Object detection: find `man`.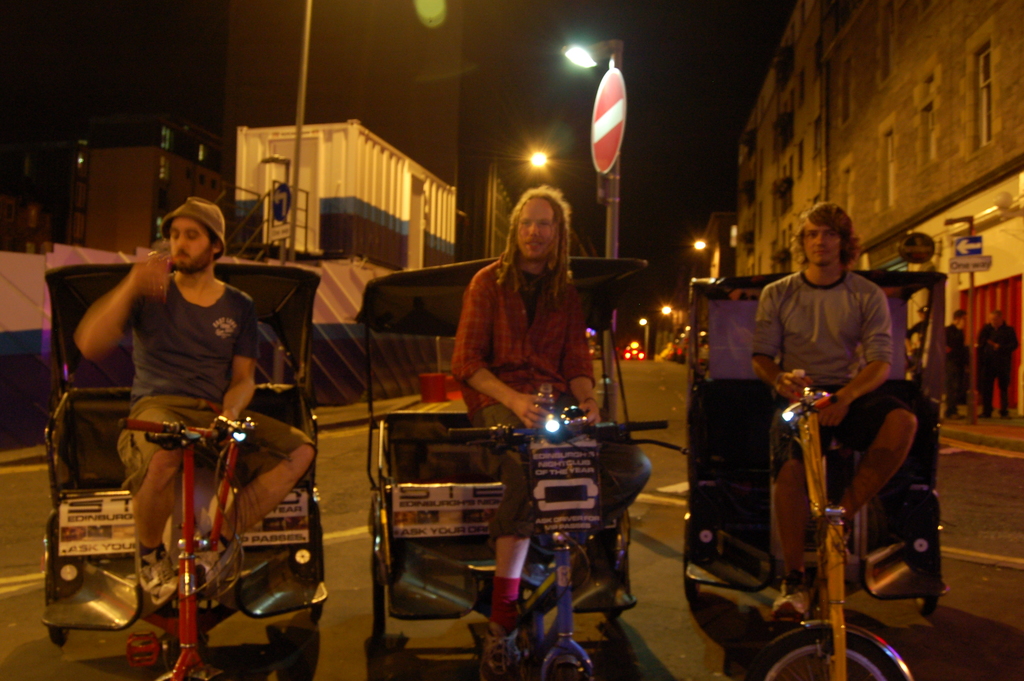
l=54, t=206, r=299, b=637.
